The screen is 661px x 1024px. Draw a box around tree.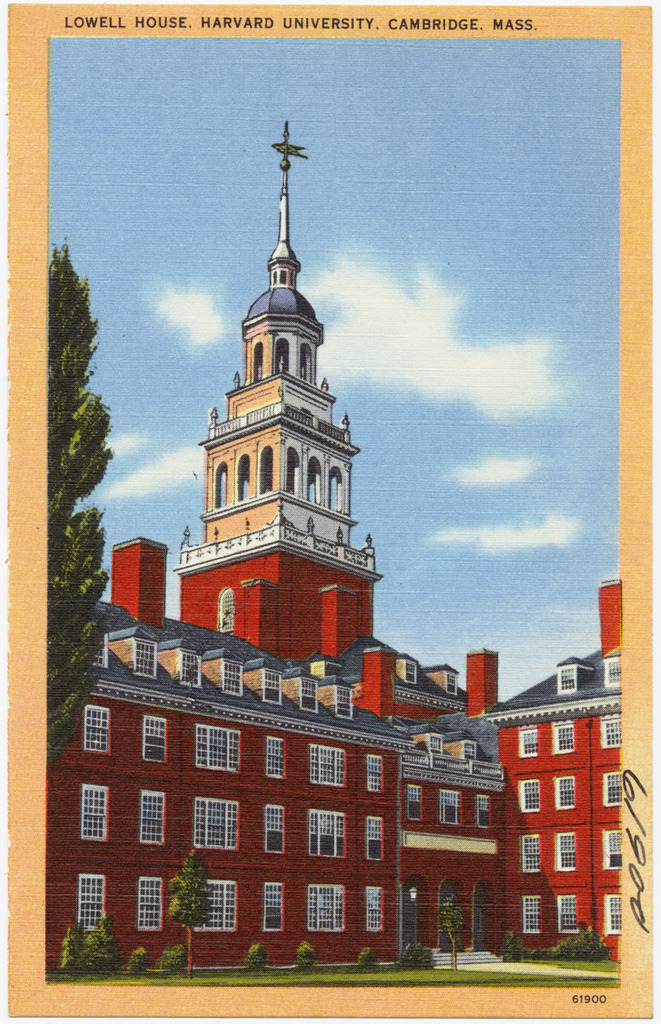
171:852:208:987.
